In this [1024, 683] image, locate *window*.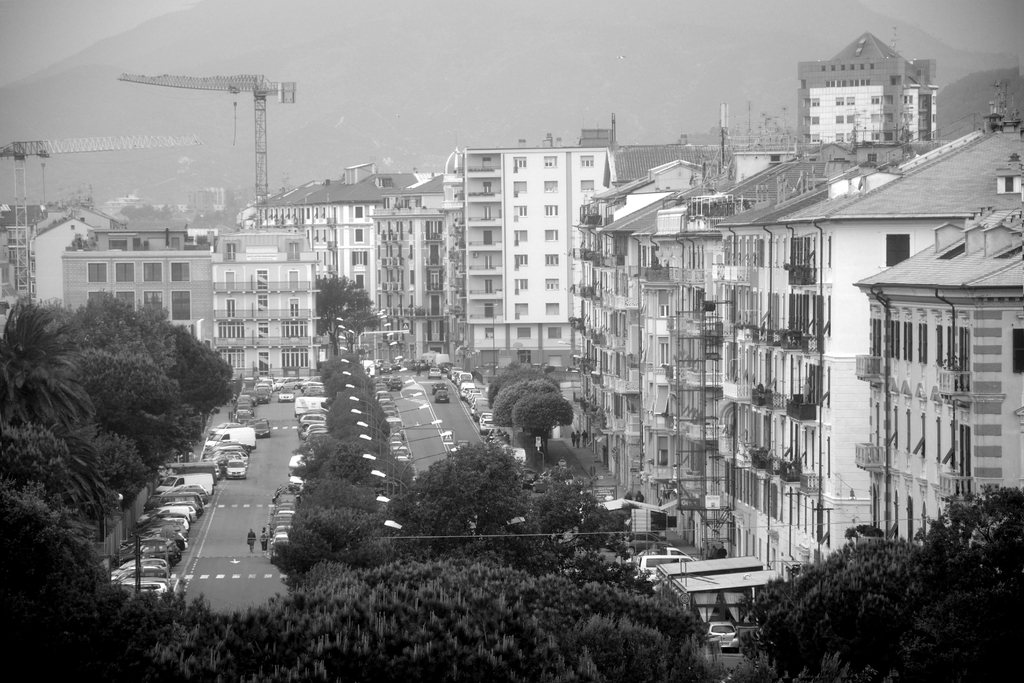
Bounding box: <box>332,206,336,222</box>.
